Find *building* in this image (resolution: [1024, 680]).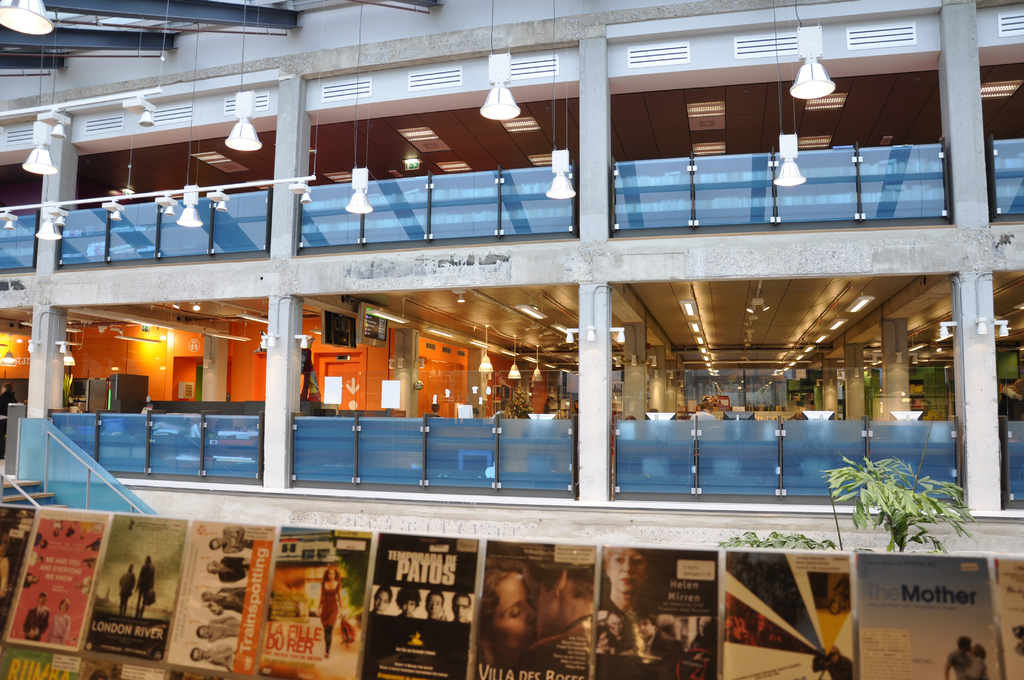
(0,0,1023,679).
